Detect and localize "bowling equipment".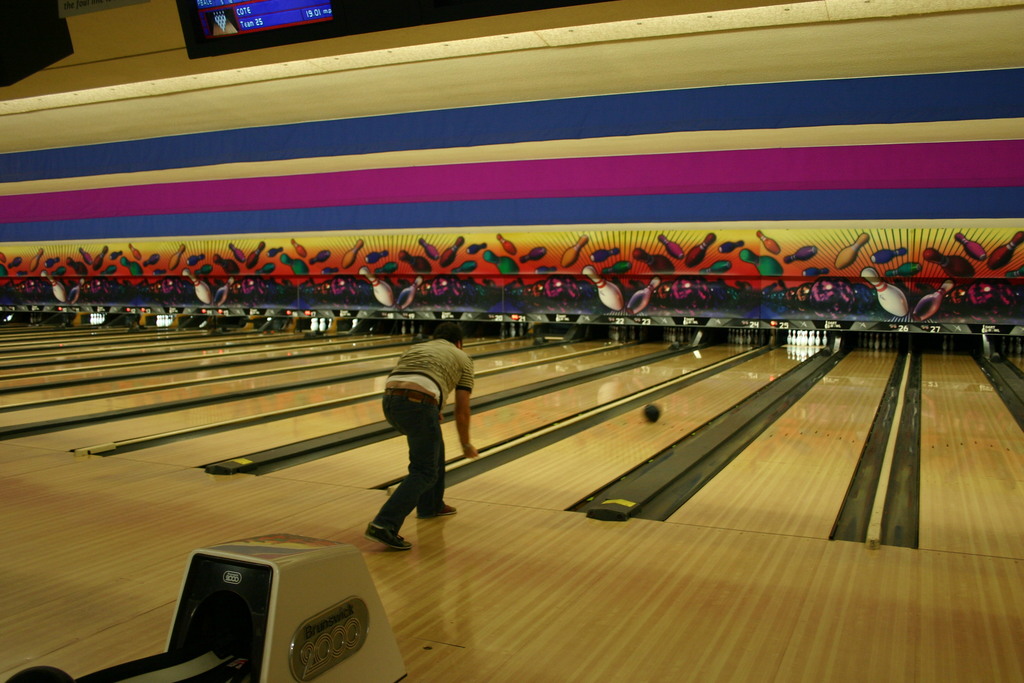
Localized at left=740, top=250, right=783, bottom=273.
